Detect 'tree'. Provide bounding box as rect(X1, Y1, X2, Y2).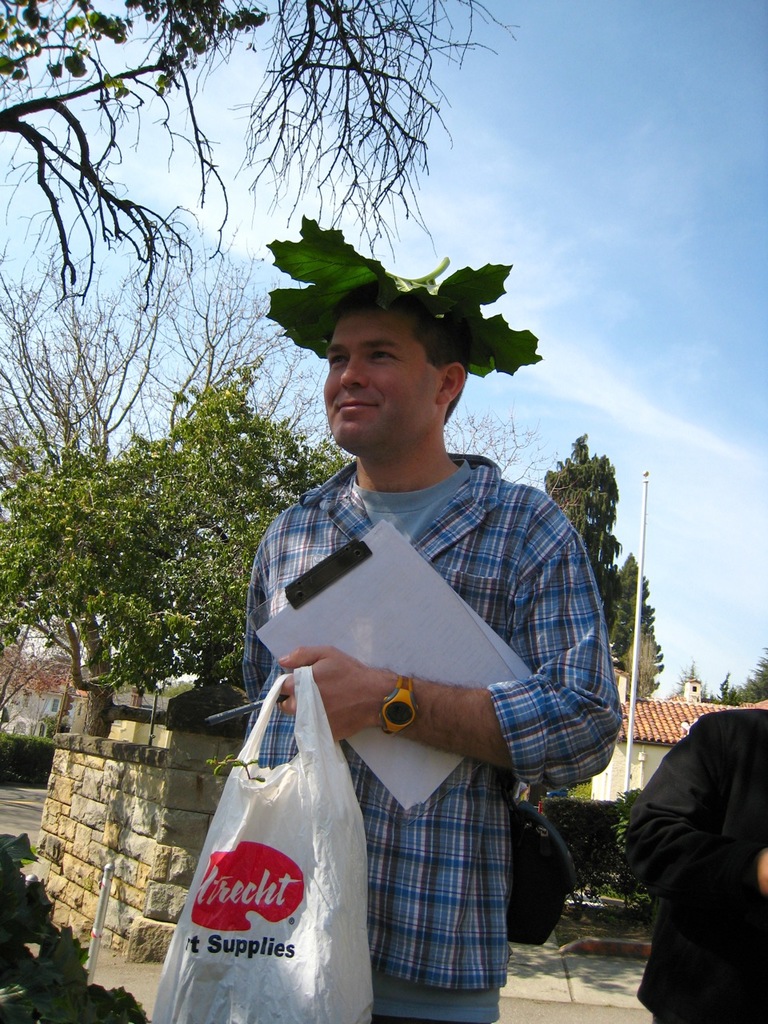
rect(532, 426, 663, 707).
